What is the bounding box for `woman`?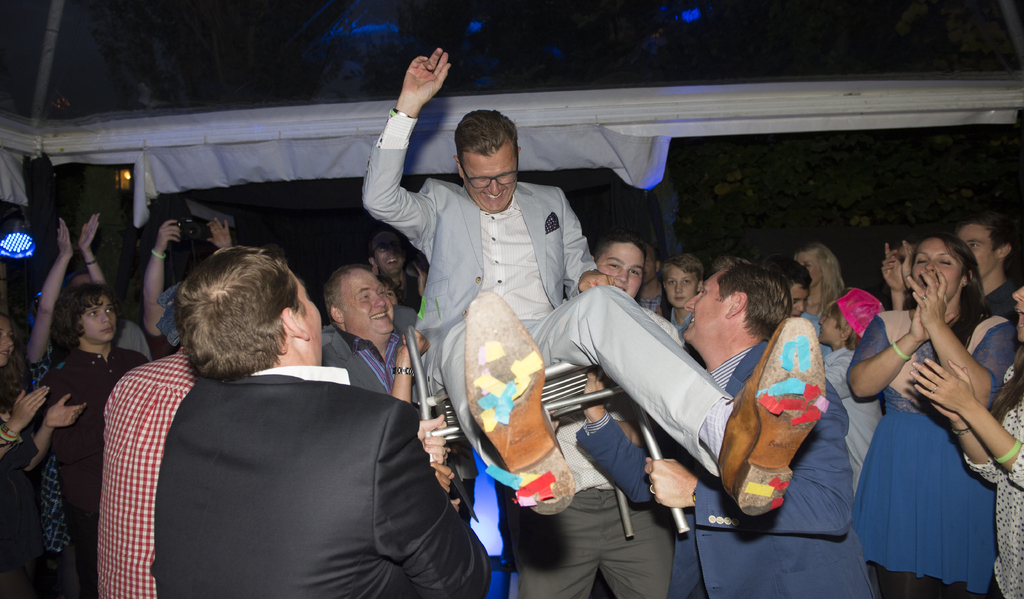
791 246 854 317.
